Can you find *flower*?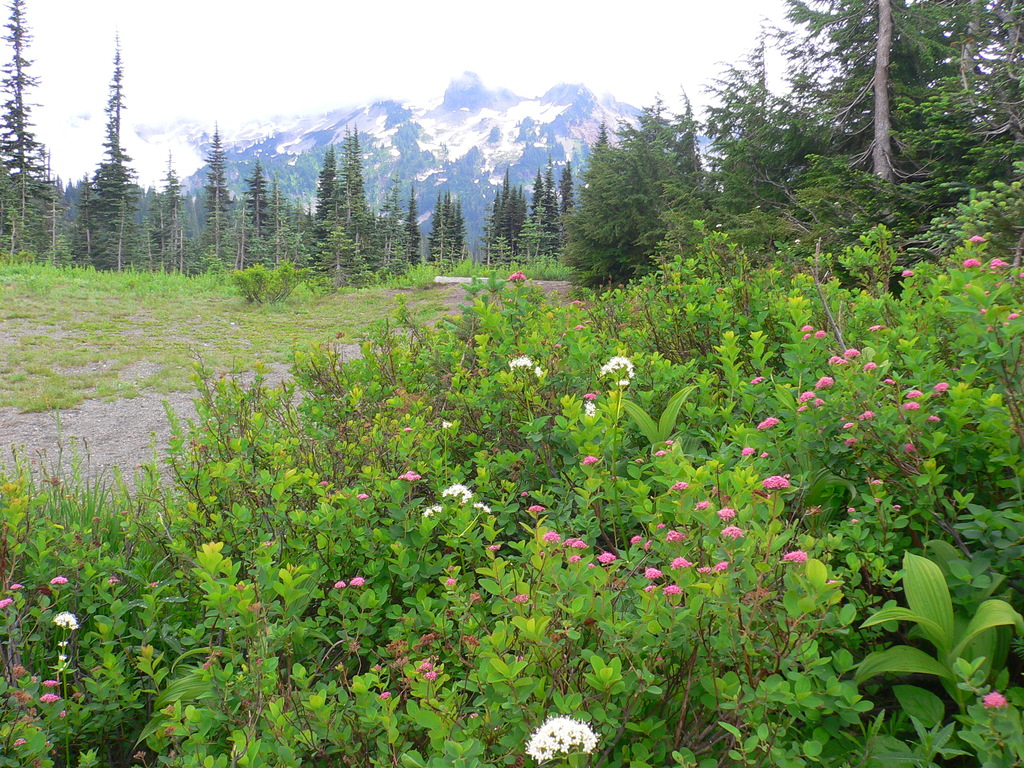
Yes, bounding box: rect(518, 709, 605, 767).
